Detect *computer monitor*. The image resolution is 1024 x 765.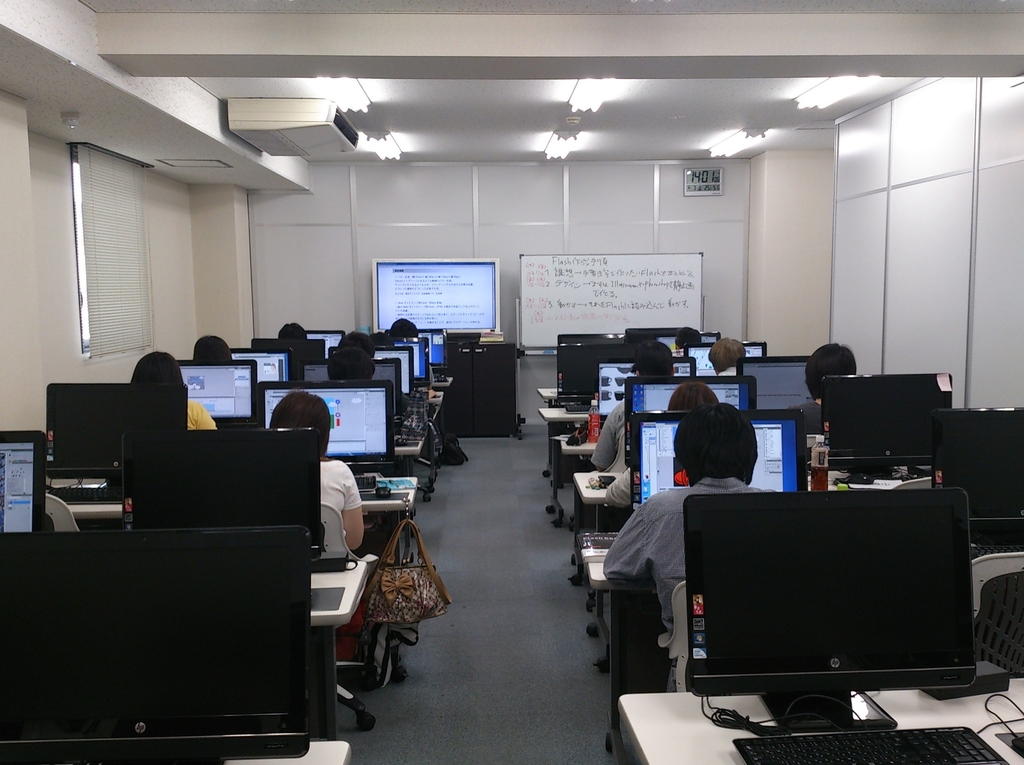
bbox=[120, 432, 320, 551].
